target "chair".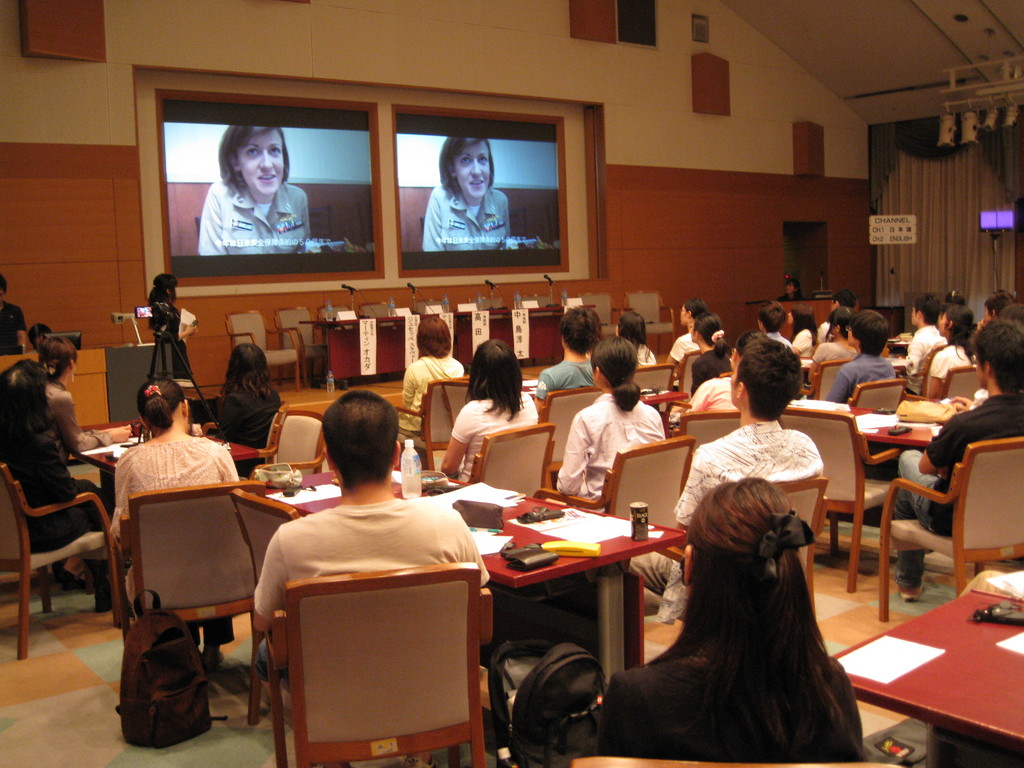
Target region: Rect(474, 296, 504, 316).
